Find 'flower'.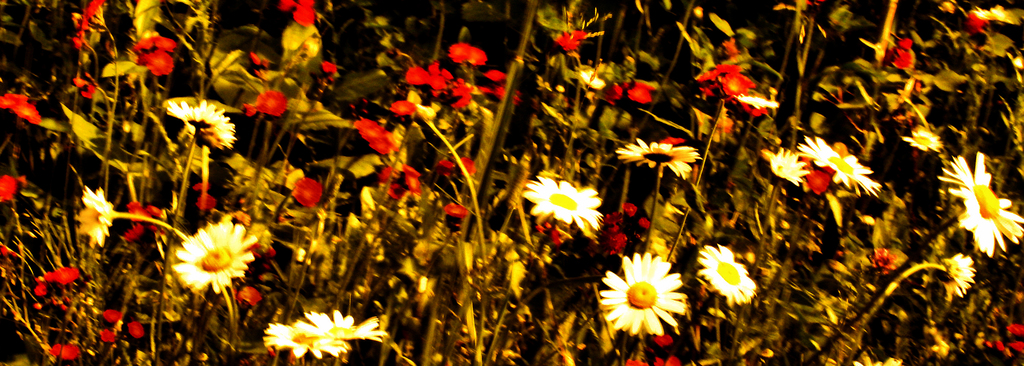
[x1=902, y1=128, x2=945, y2=151].
